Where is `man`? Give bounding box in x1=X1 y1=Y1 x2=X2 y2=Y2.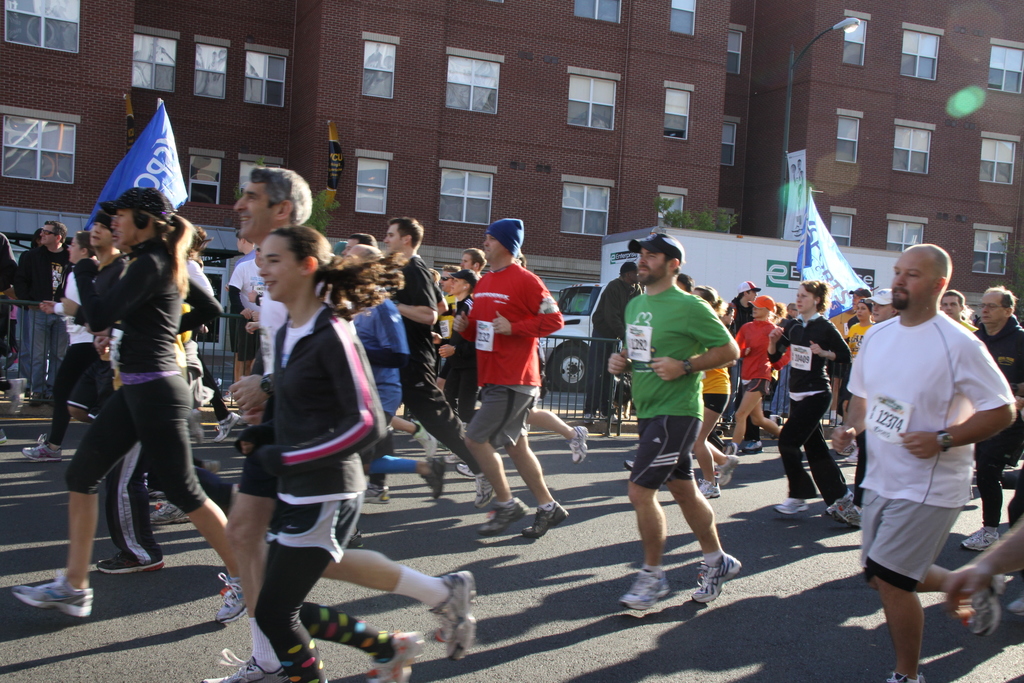
x1=207 y1=170 x2=479 y2=682.
